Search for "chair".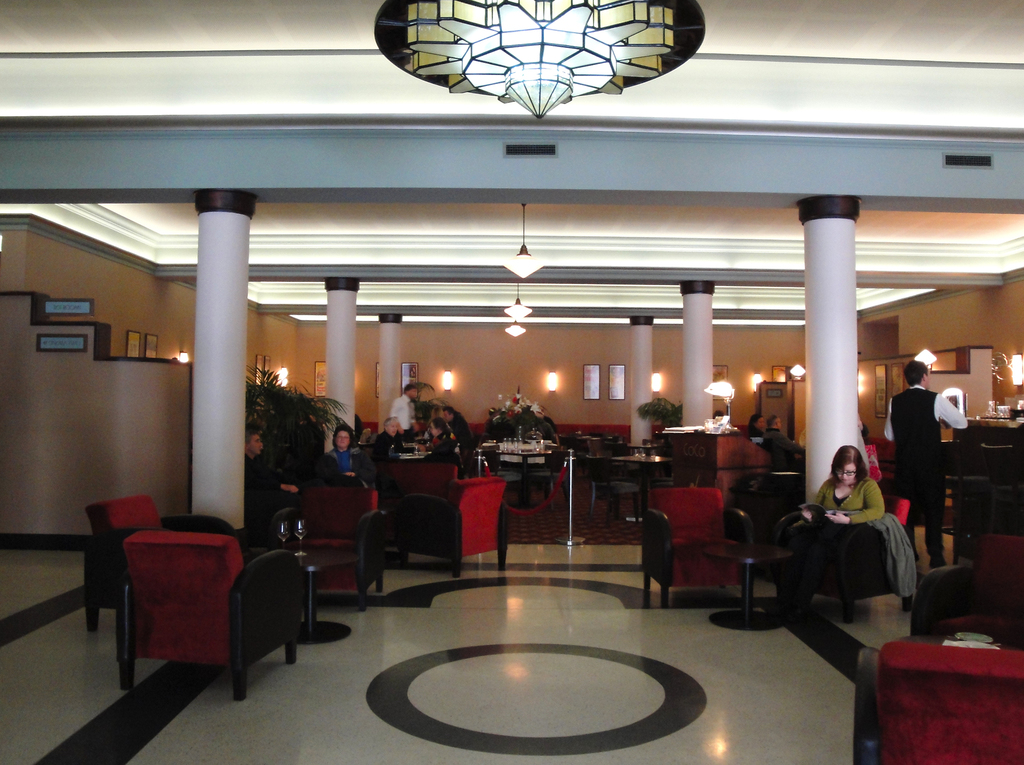
Found at box=[291, 486, 387, 601].
